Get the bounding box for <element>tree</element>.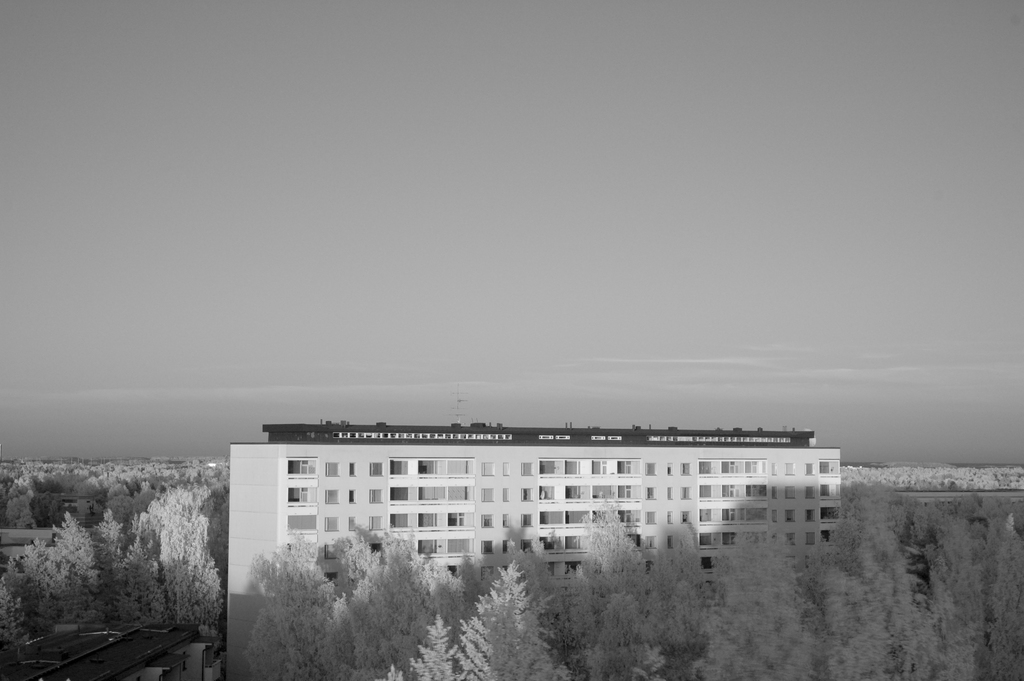
{"x1": 641, "y1": 516, "x2": 699, "y2": 676}.
